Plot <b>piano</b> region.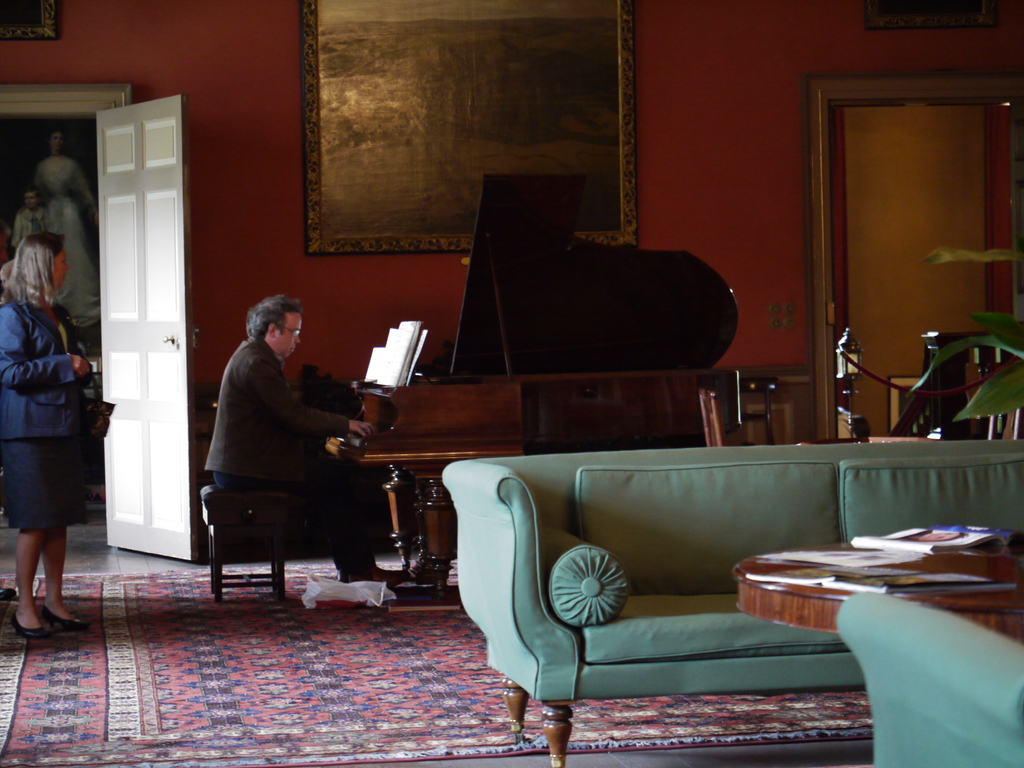
Plotted at 362 174 744 591.
